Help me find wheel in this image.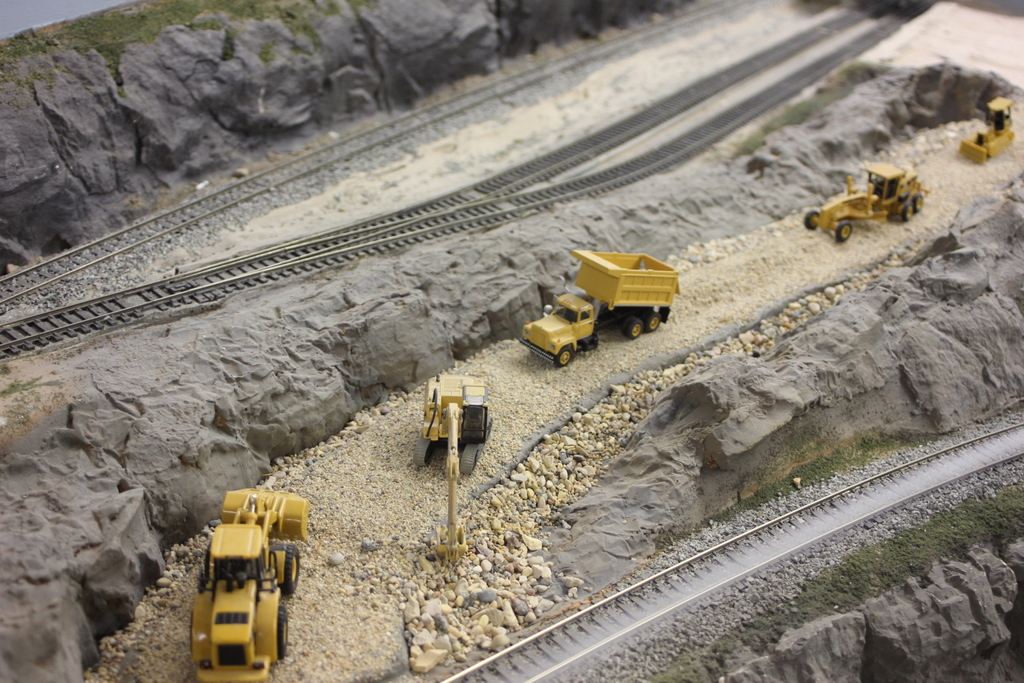
Found it: bbox(912, 193, 924, 211).
